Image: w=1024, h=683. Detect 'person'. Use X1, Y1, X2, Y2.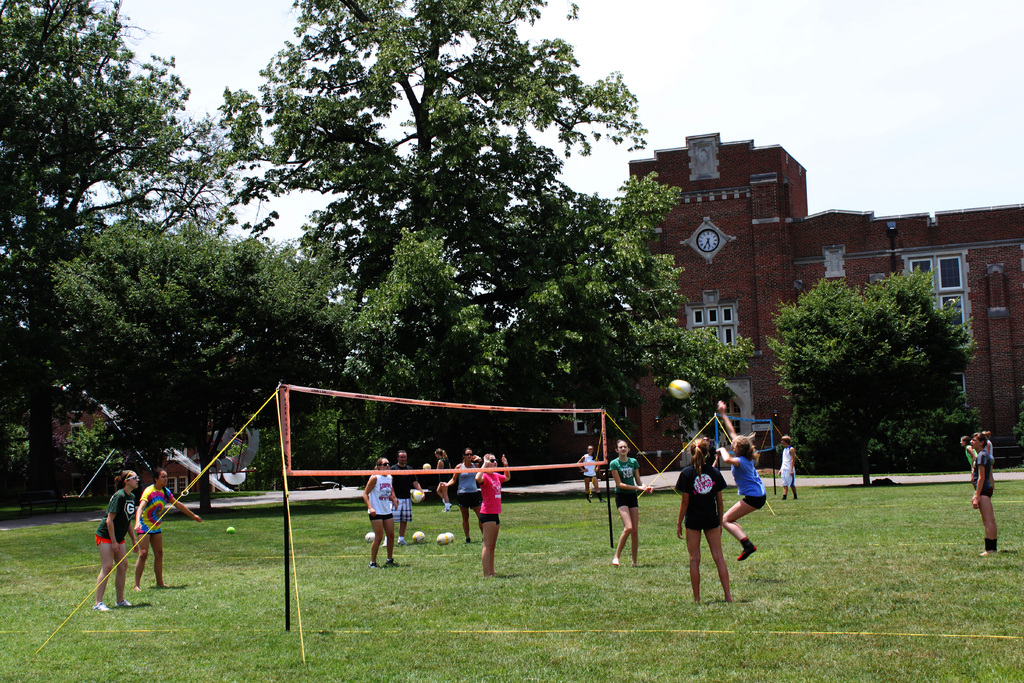
578, 445, 605, 507.
